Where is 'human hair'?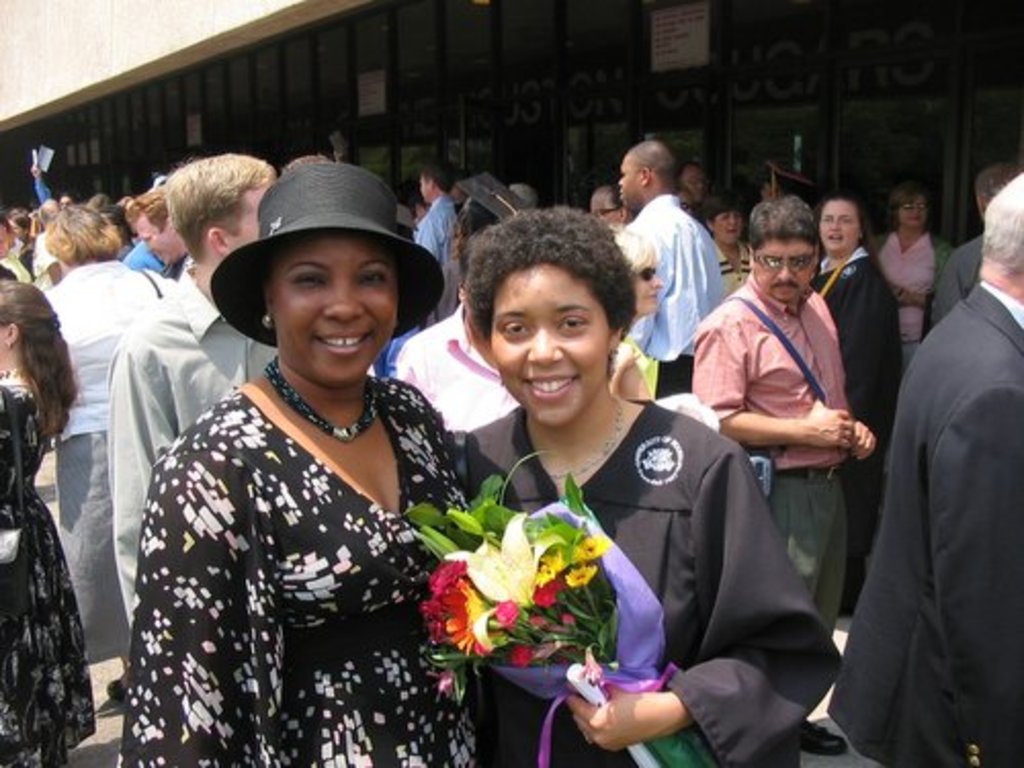
<box>440,213,635,383</box>.
